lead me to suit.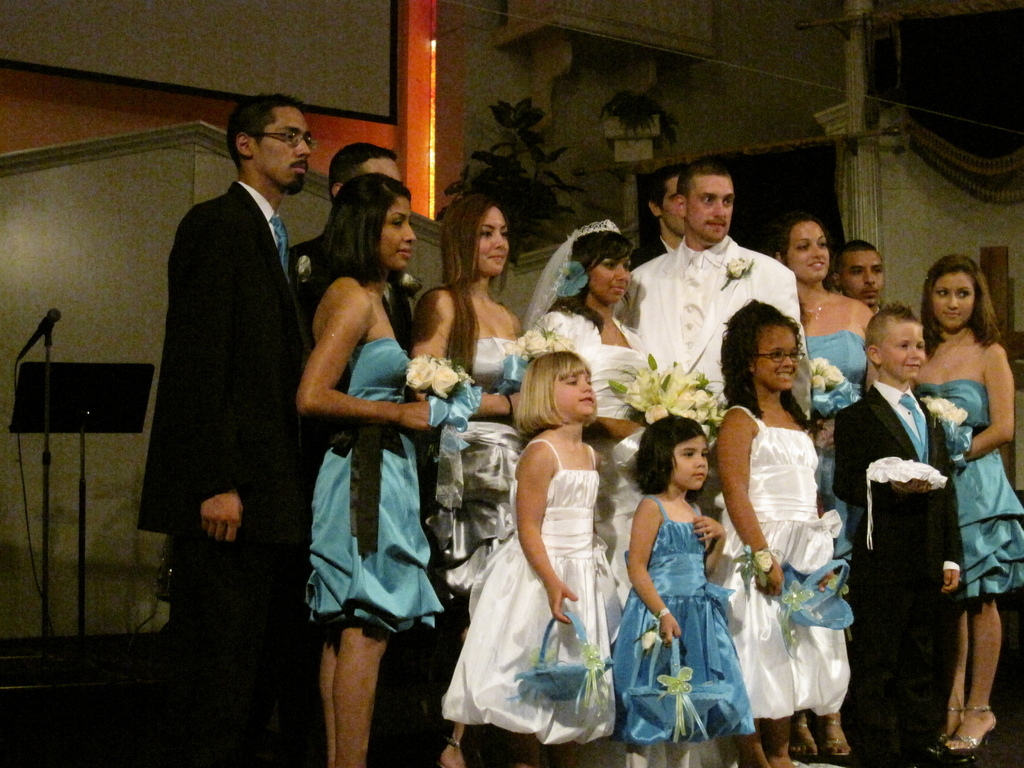
Lead to x1=135, y1=173, x2=295, y2=767.
